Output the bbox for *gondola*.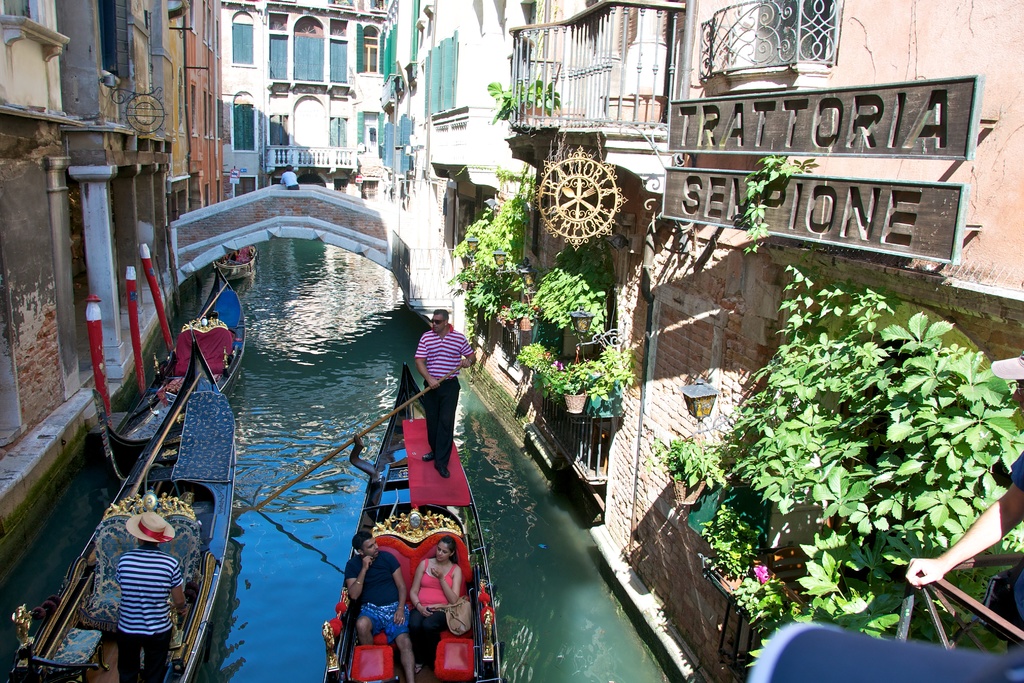
pyautogui.locateOnScreen(0, 327, 236, 682).
